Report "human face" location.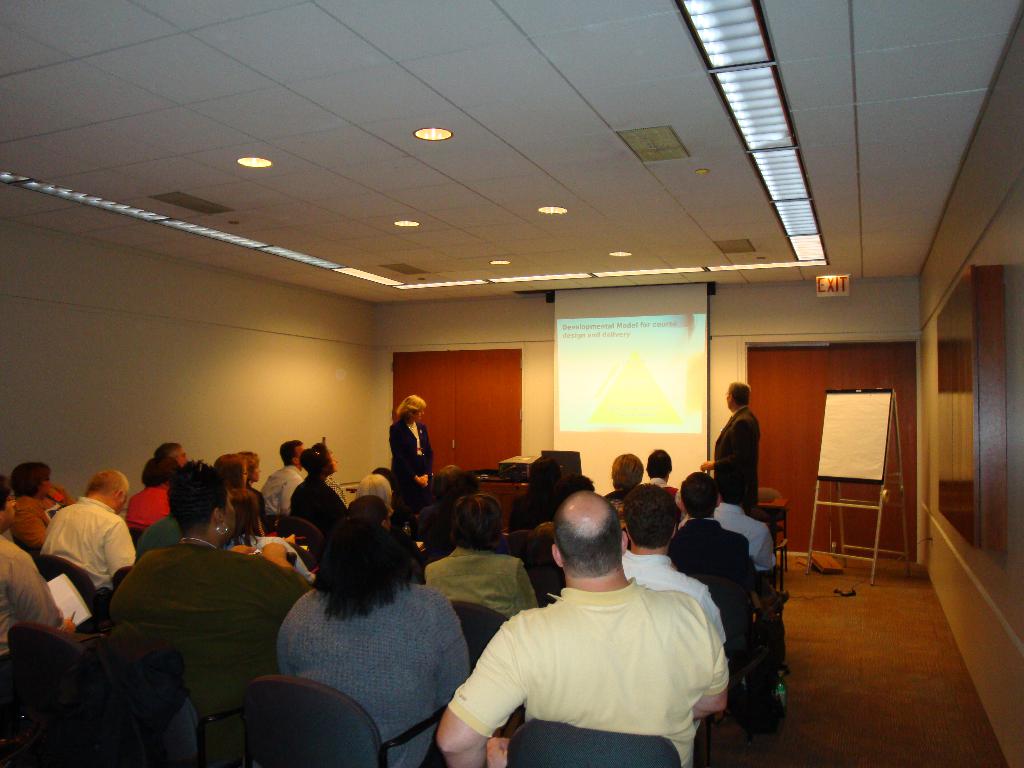
Report: rect(330, 452, 338, 471).
